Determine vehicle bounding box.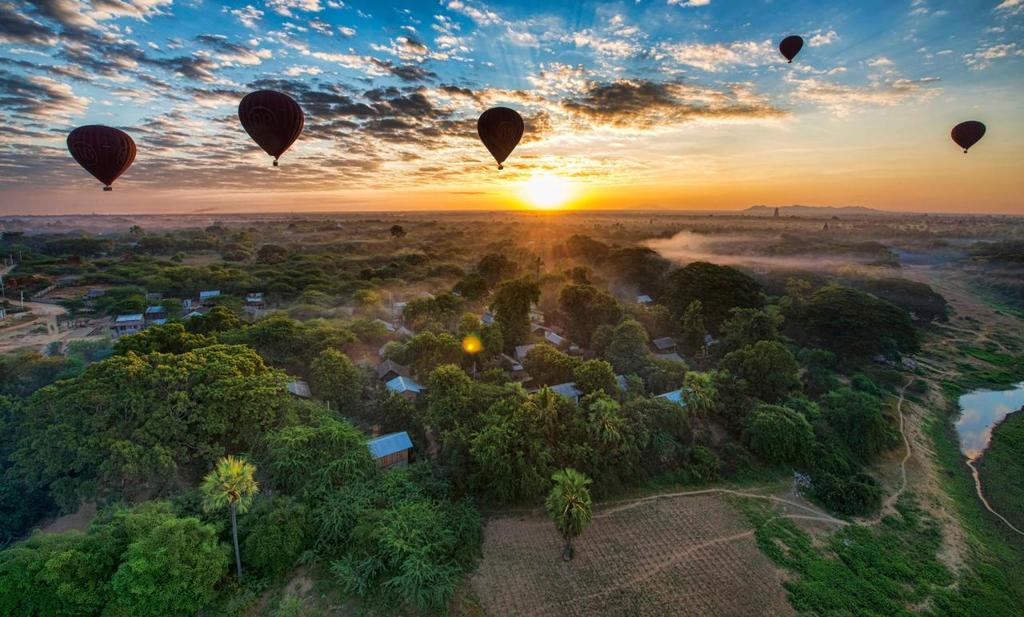
Determined: [237, 91, 310, 168].
